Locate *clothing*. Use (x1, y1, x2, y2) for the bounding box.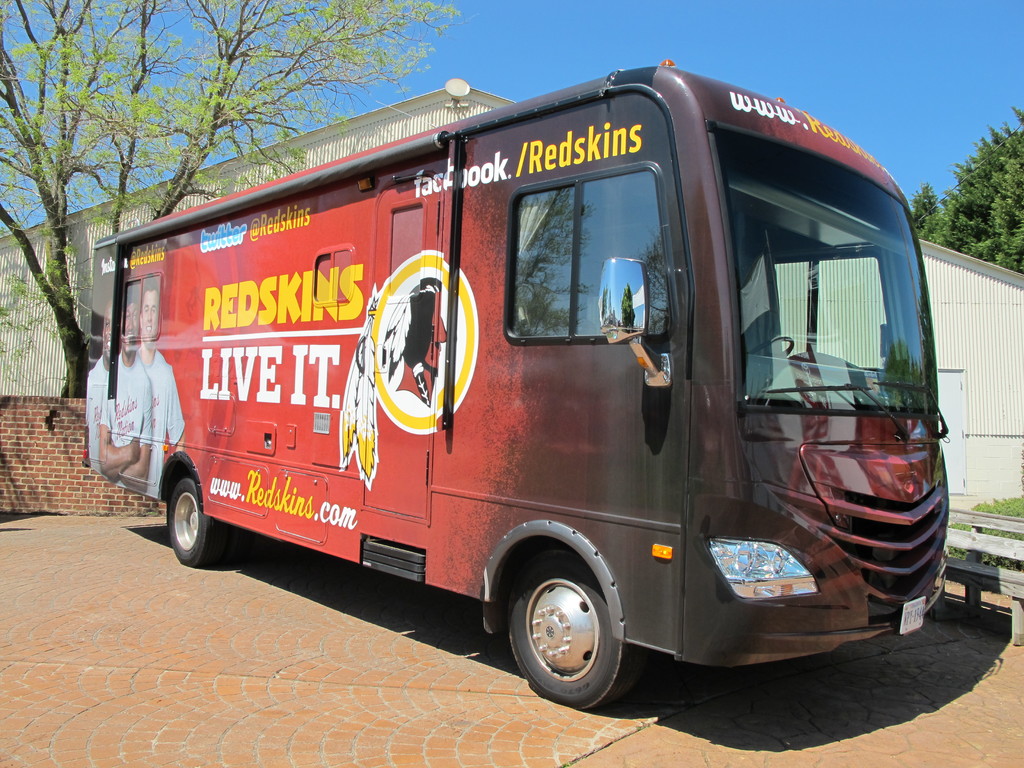
(144, 352, 187, 500).
